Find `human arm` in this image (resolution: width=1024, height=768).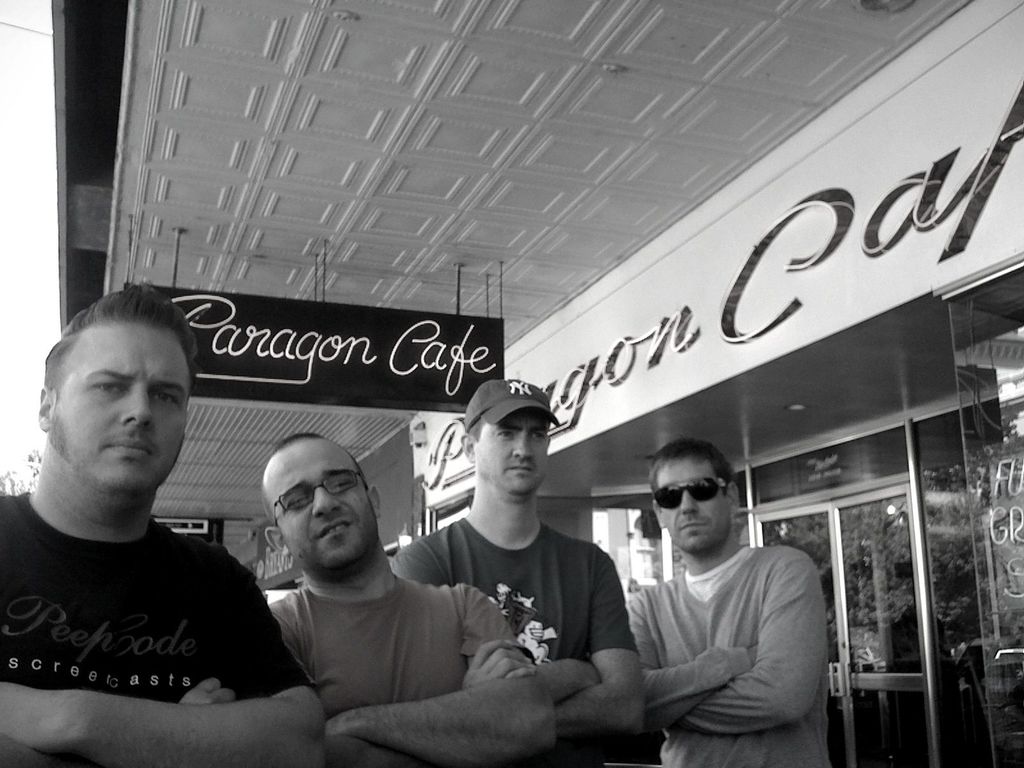
{"left": 1, "top": 570, "right": 332, "bottom": 767}.
